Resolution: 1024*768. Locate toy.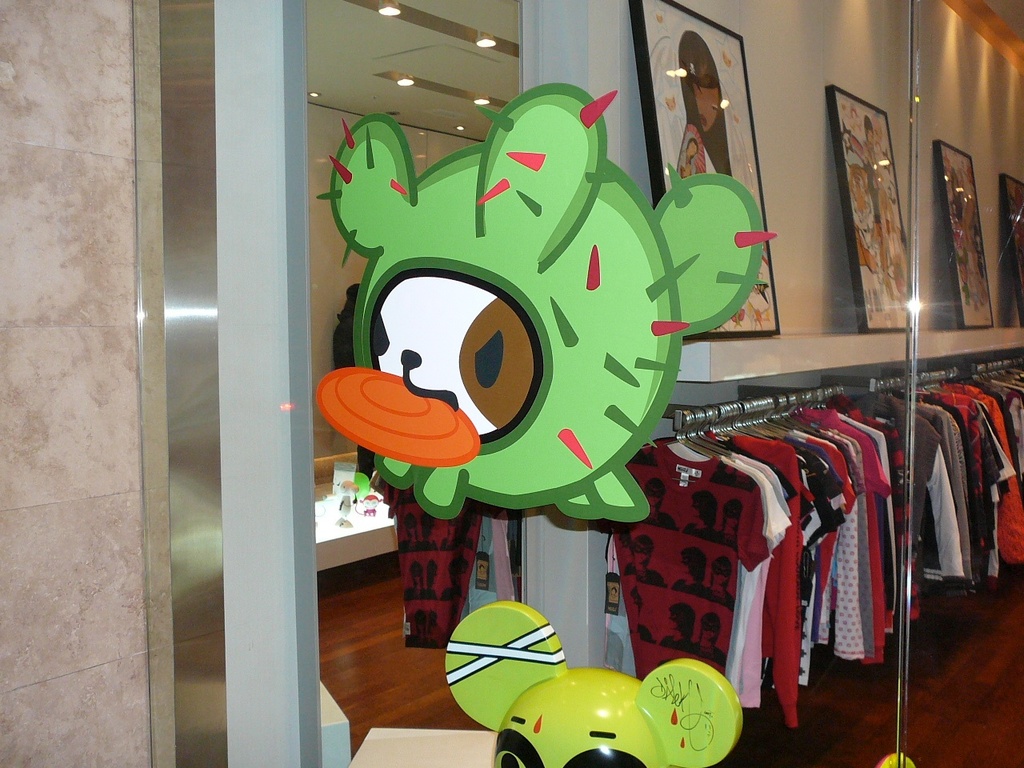
locate(314, 90, 776, 522).
